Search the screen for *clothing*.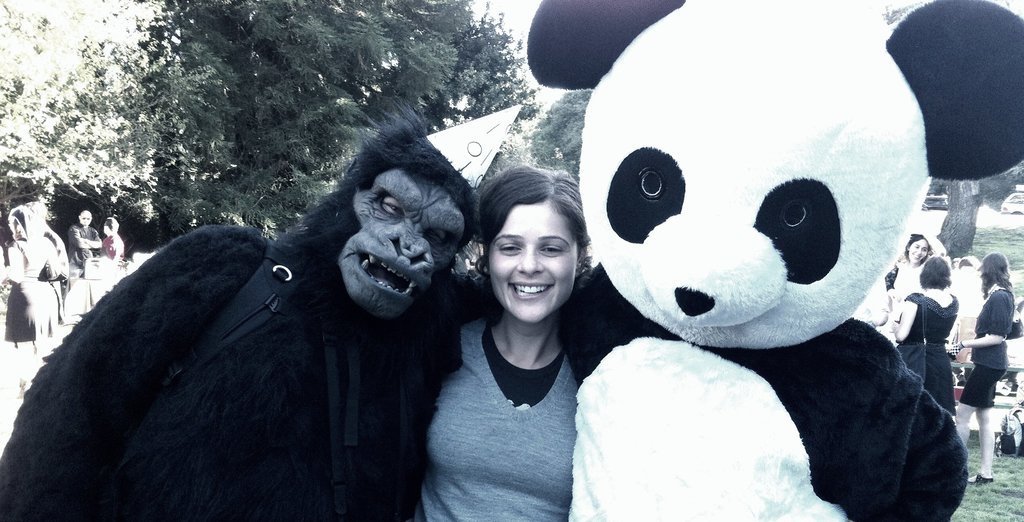
Found at bbox=[908, 291, 961, 419].
